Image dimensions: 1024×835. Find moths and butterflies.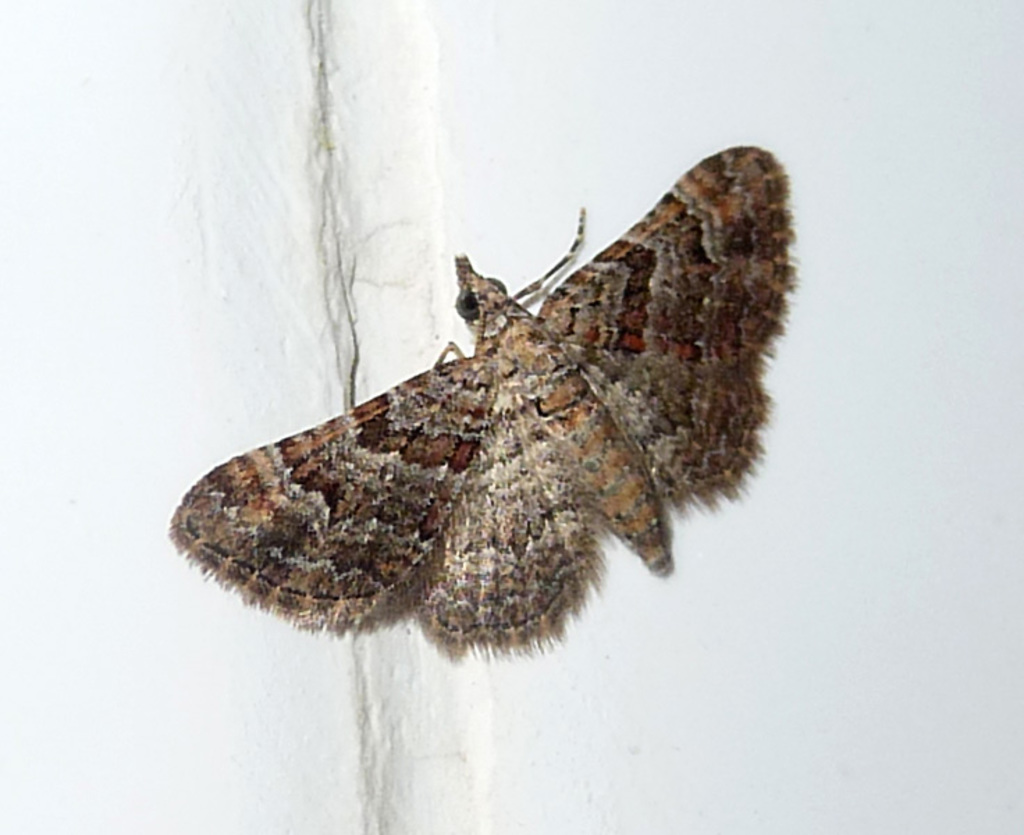
bbox=(163, 146, 803, 667).
